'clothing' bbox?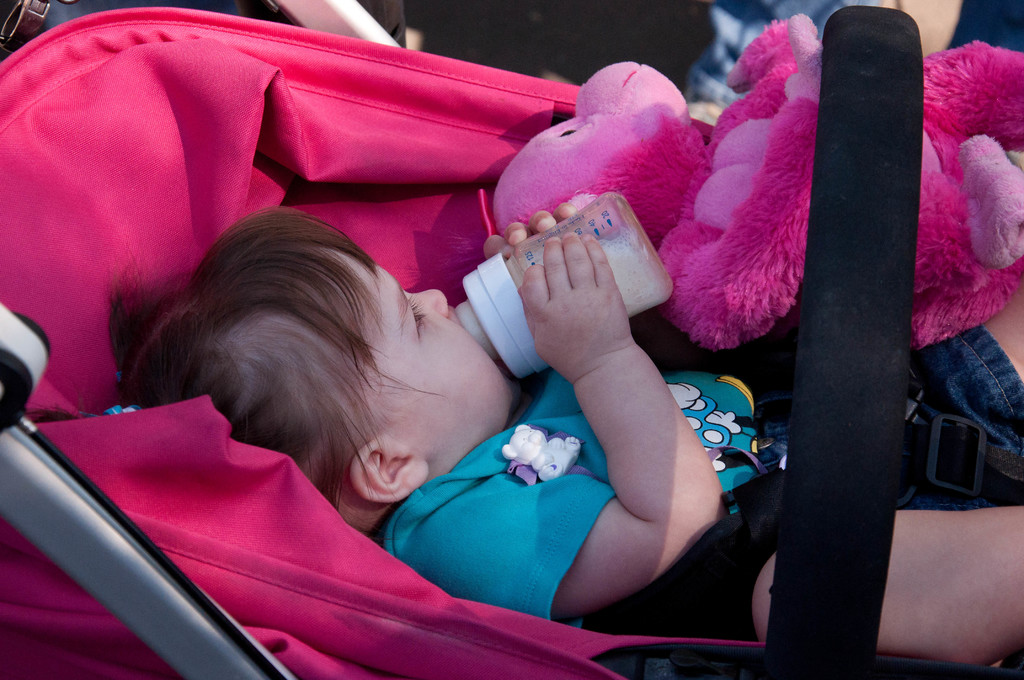
bbox=(390, 371, 1022, 637)
